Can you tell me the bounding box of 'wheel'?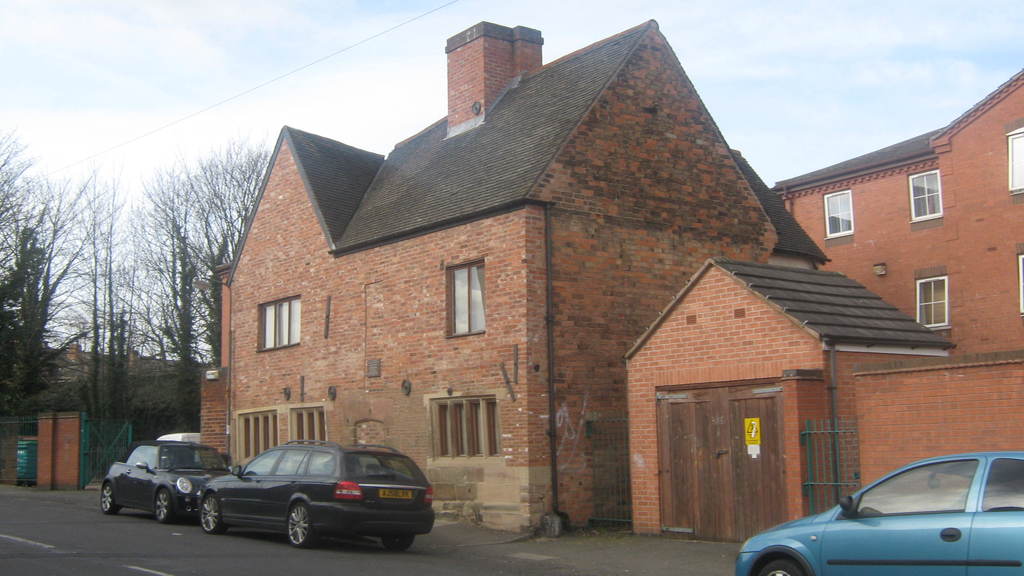
box=[154, 489, 173, 523].
